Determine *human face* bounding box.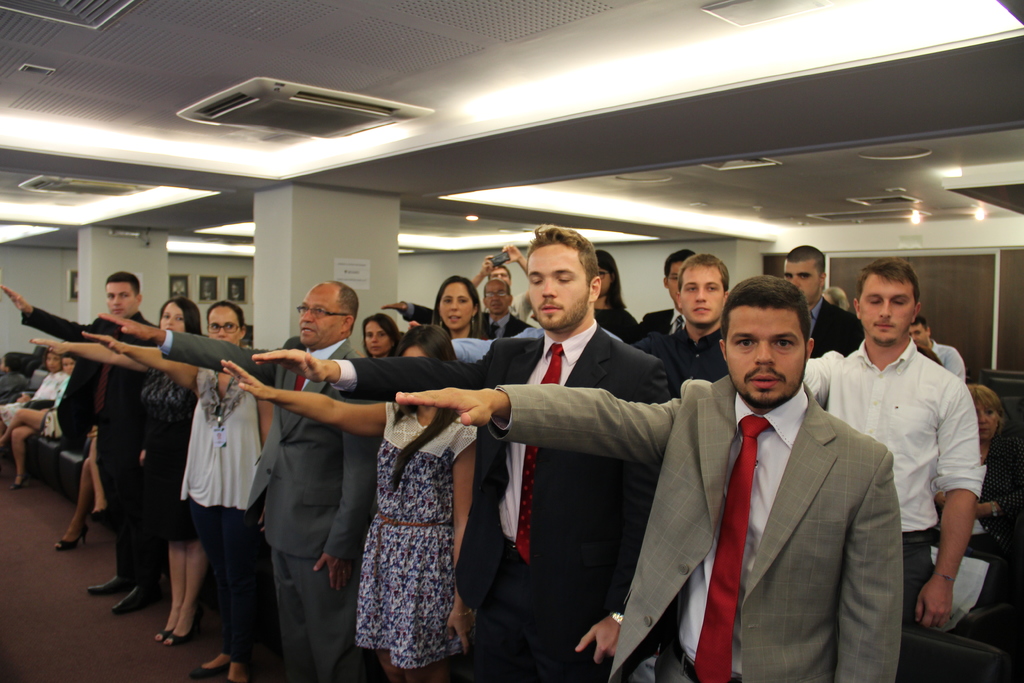
Determined: bbox=(483, 278, 511, 317).
